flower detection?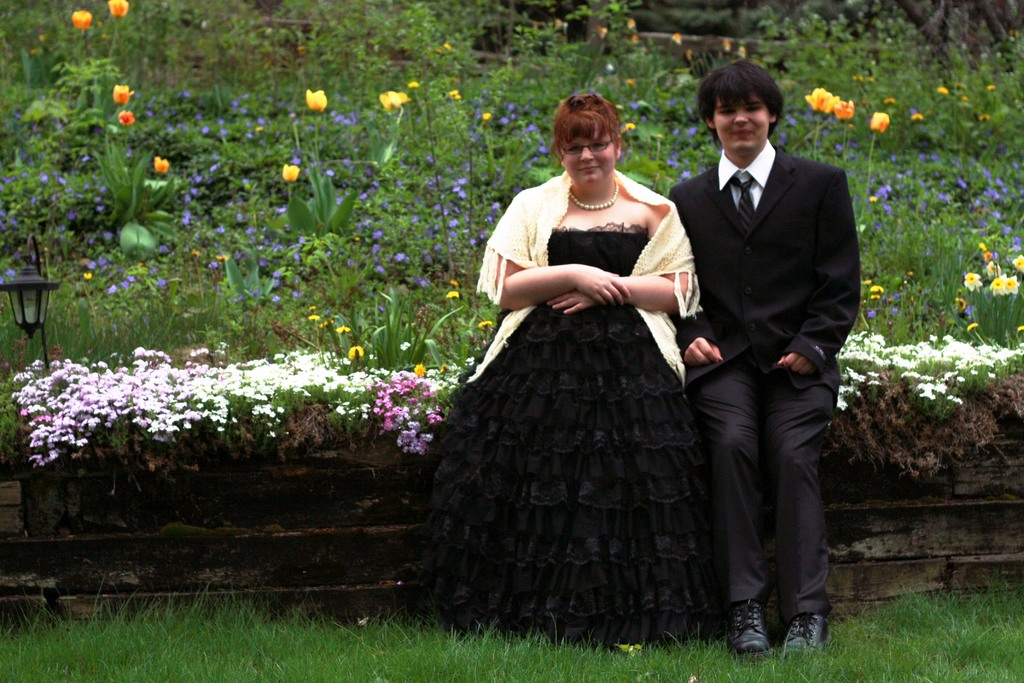
480, 319, 495, 331
